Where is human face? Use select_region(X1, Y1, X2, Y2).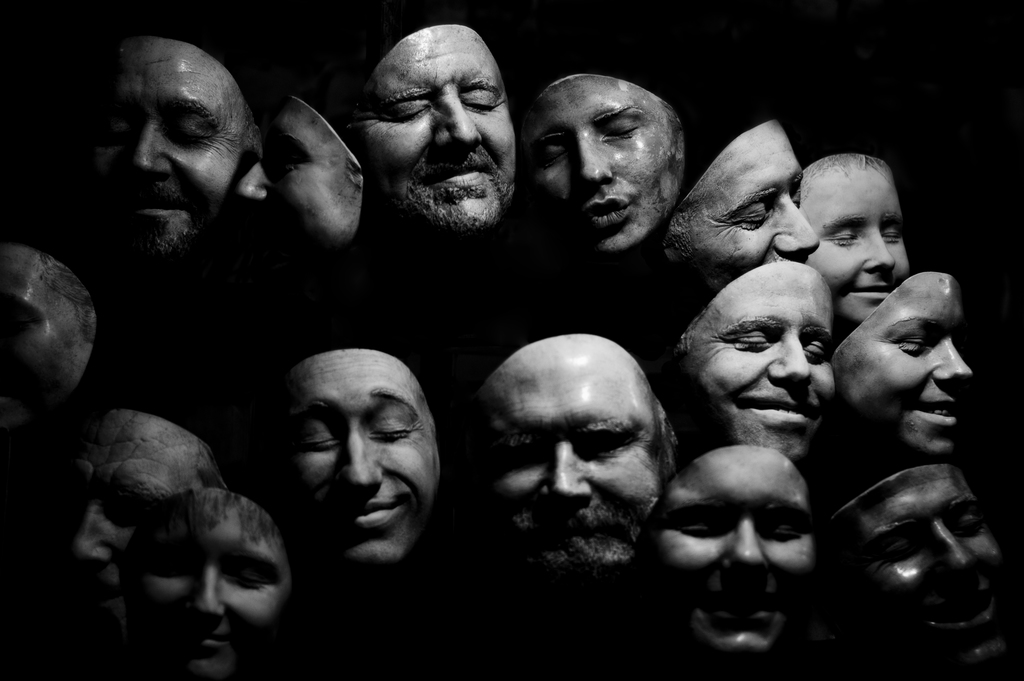
select_region(0, 268, 104, 431).
